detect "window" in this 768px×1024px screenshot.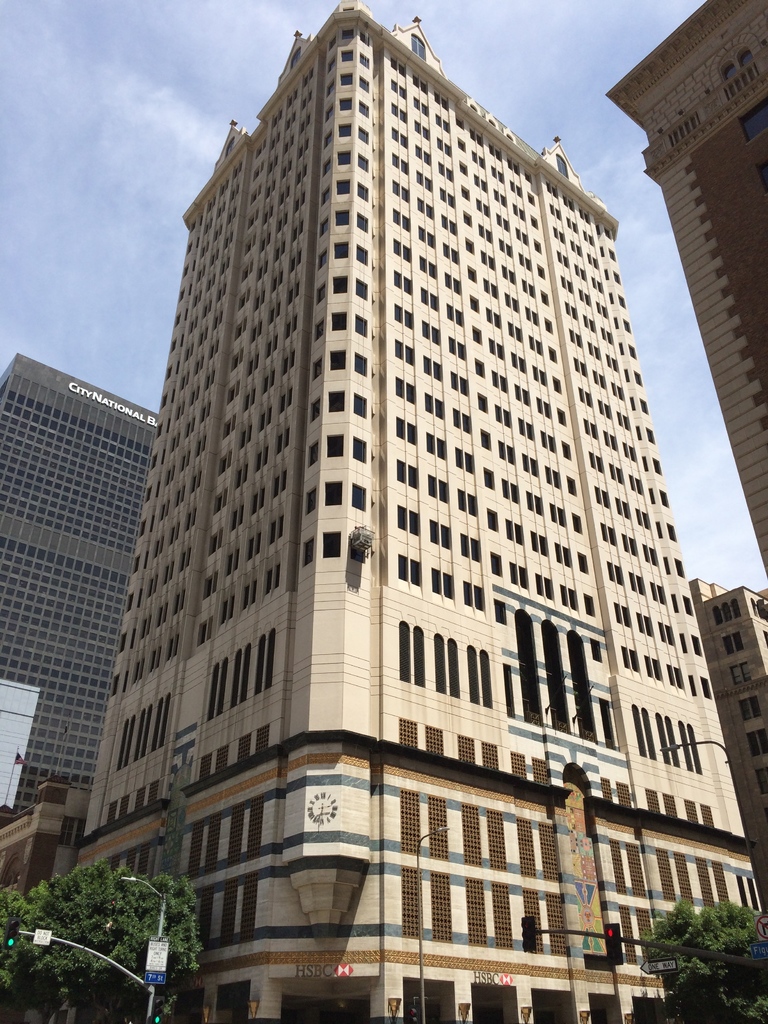
Detection: (353,392,367,418).
